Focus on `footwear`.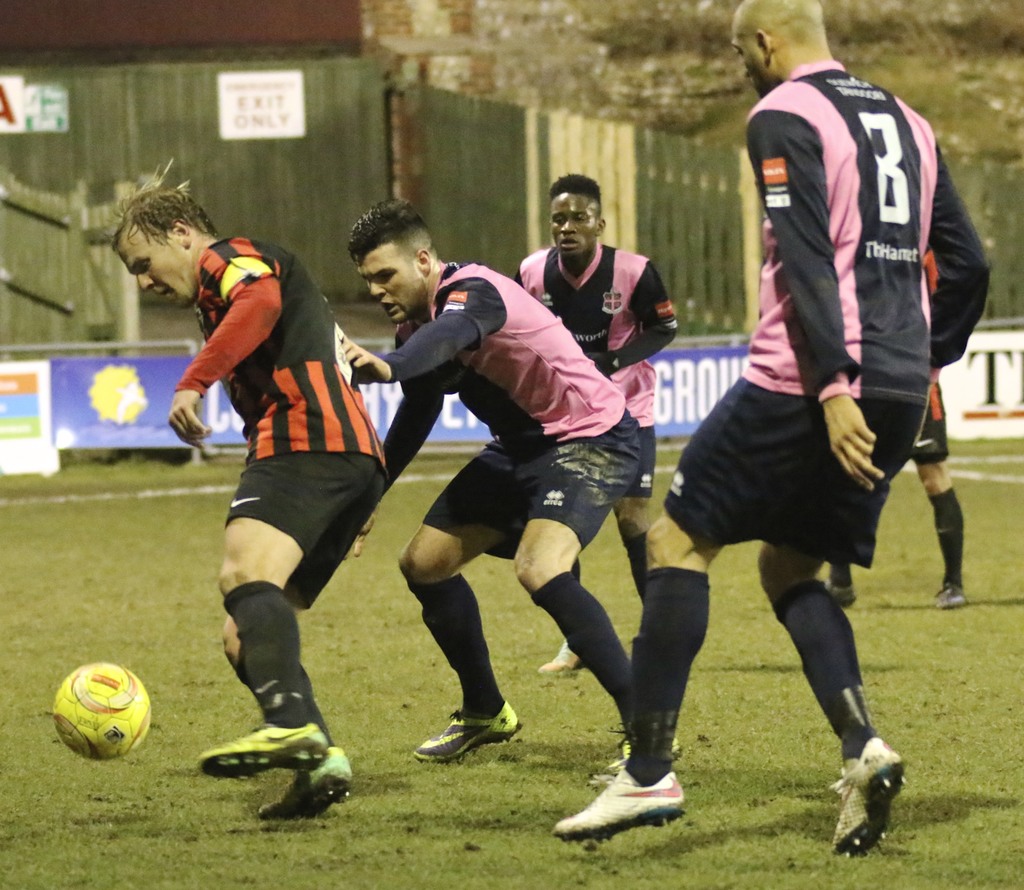
Focused at box=[200, 715, 331, 768].
